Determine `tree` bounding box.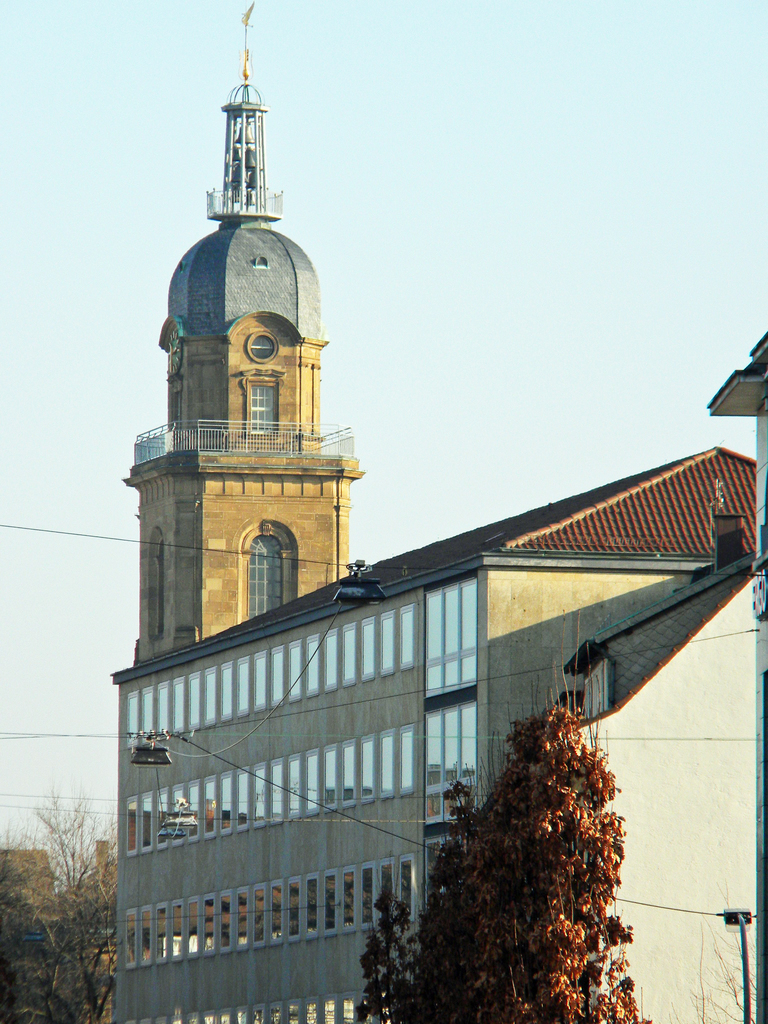
Determined: (352, 700, 660, 1023).
